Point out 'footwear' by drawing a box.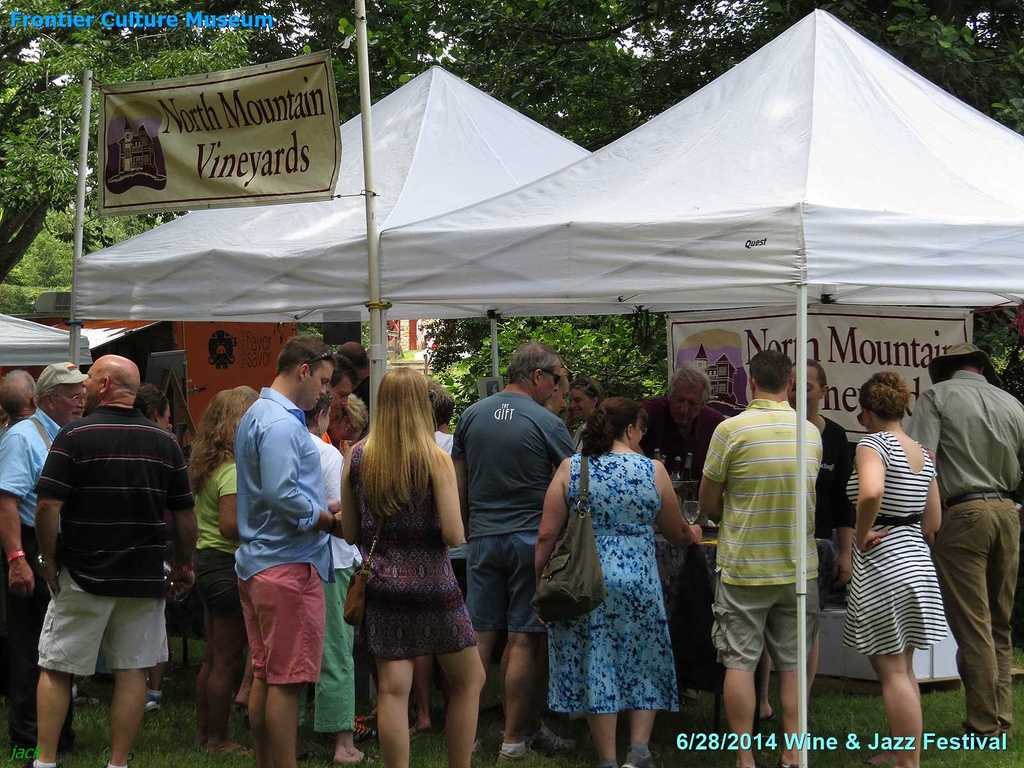
select_region(759, 710, 776, 723).
